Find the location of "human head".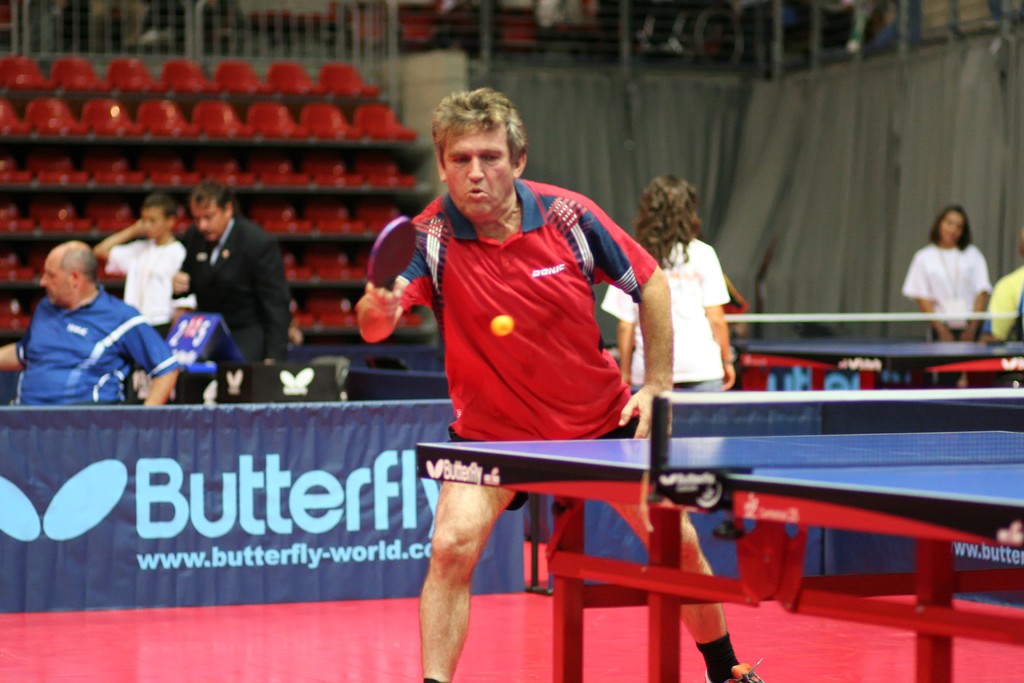
Location: x1=38, y1=239, x2=96, y2=308.
